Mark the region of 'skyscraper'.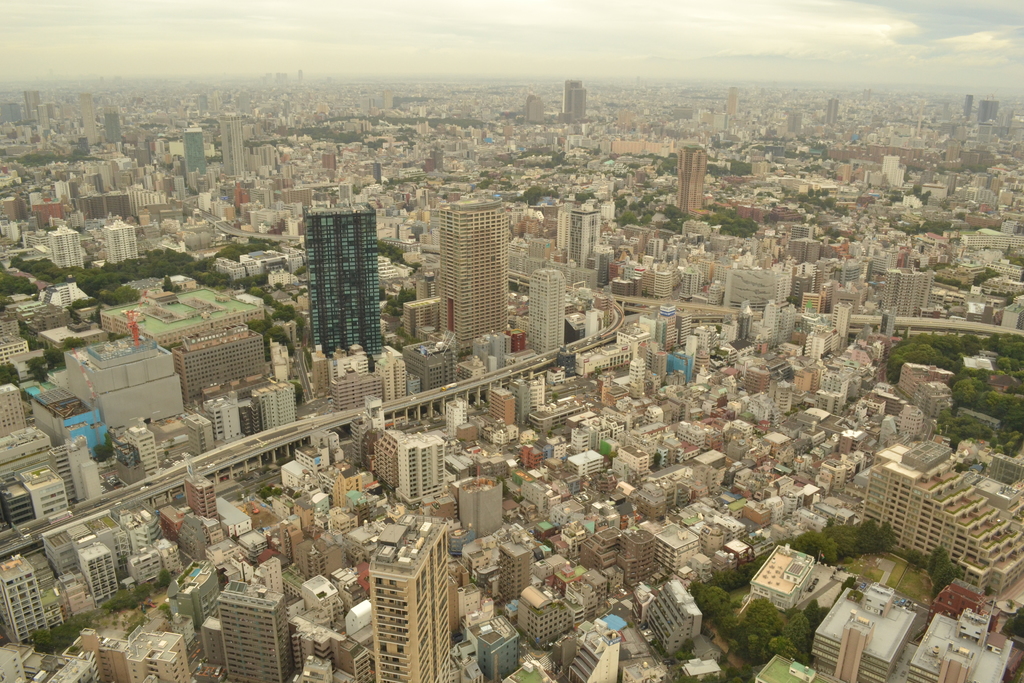
Region: (left=174, top=557, right=222, bottom=629).
